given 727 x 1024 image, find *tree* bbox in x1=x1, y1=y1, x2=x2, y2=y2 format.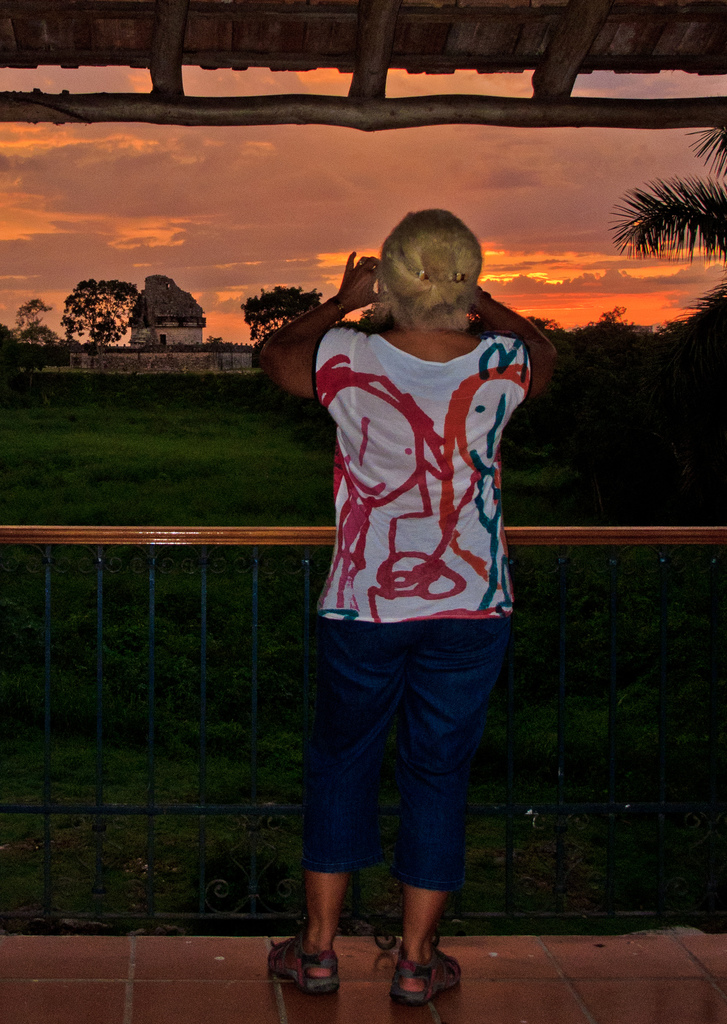
x1=335, y1=319, x2=359, y2=326.
